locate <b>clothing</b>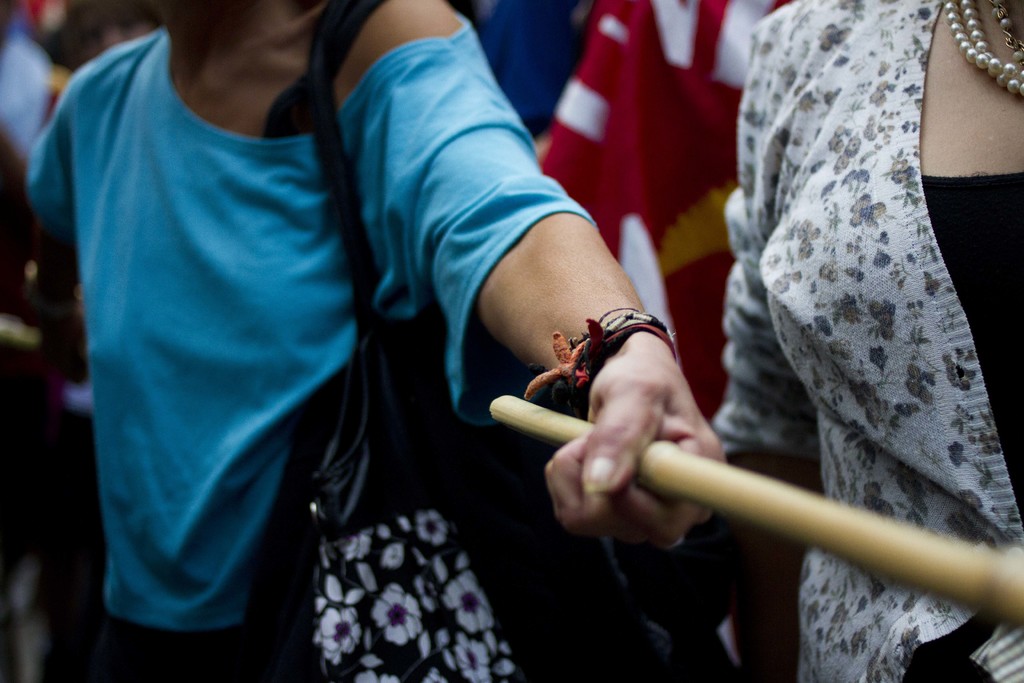
<bbox>24, 13, 596, 682</bbox>
